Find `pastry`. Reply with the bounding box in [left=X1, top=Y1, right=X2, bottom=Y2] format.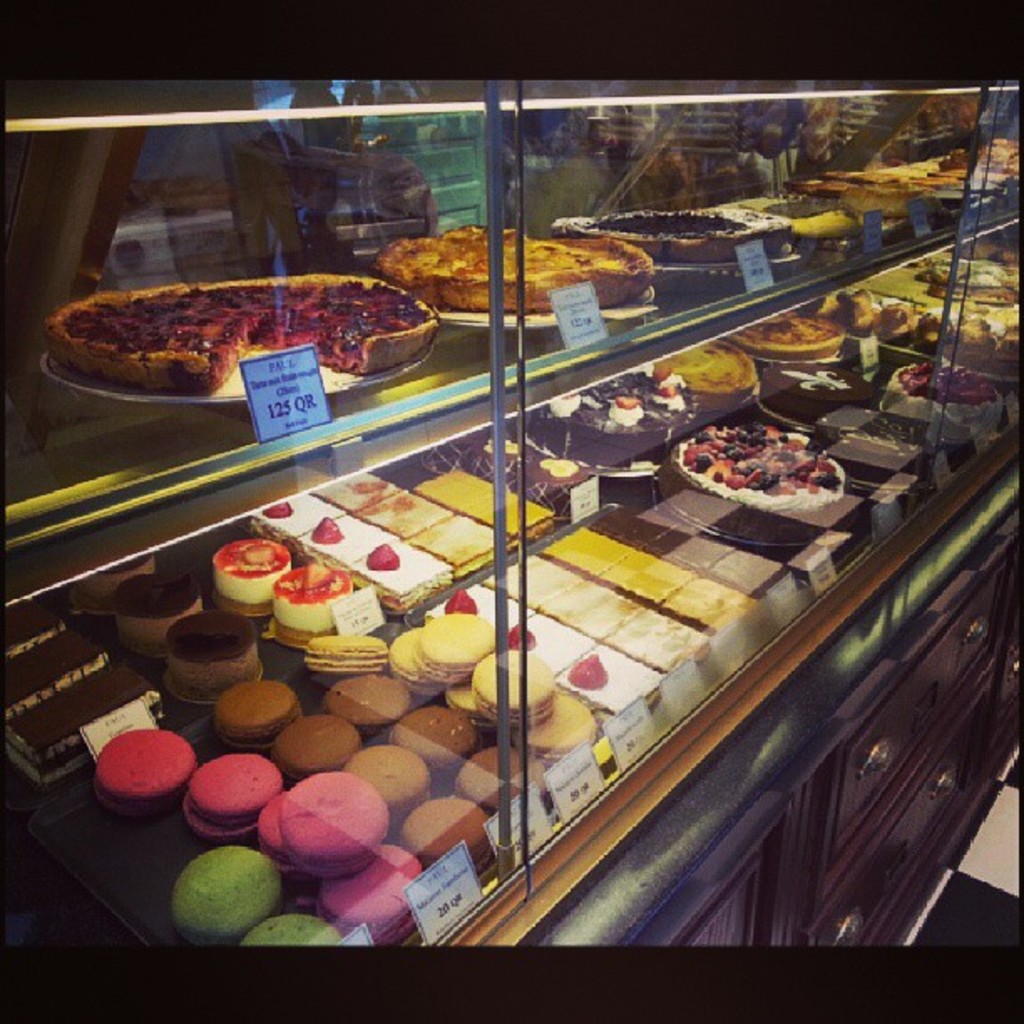
[left=161, top=606, right=261, bottom=699].
